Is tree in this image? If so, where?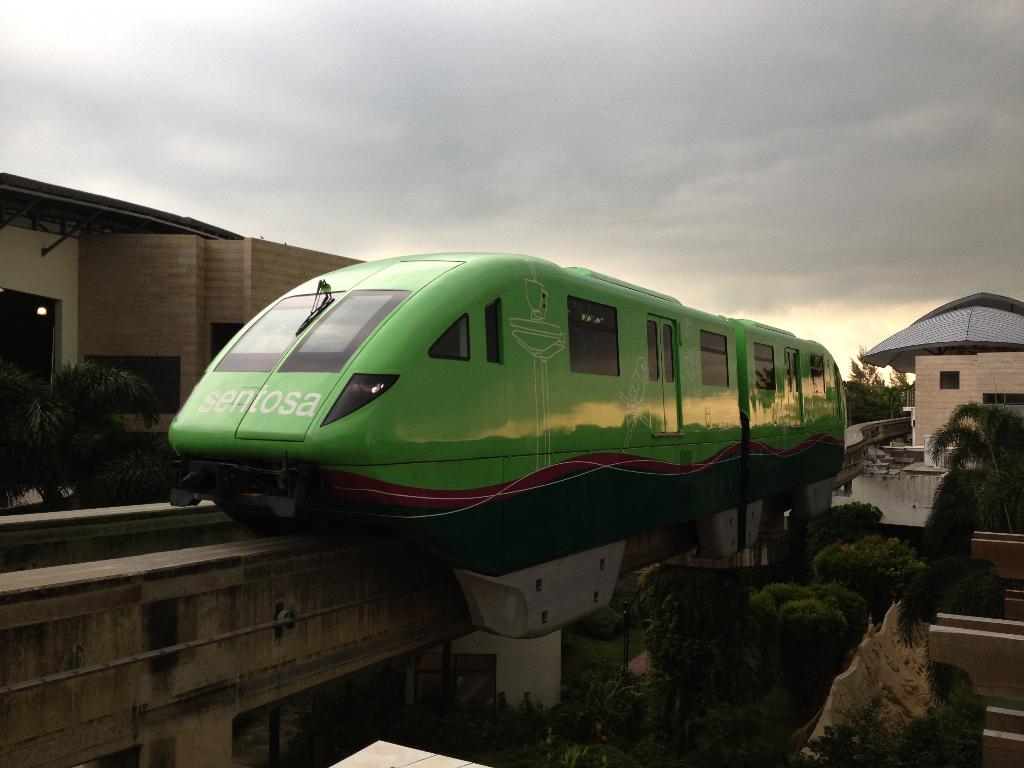
Yes, at 805, 584, 867, 634.
